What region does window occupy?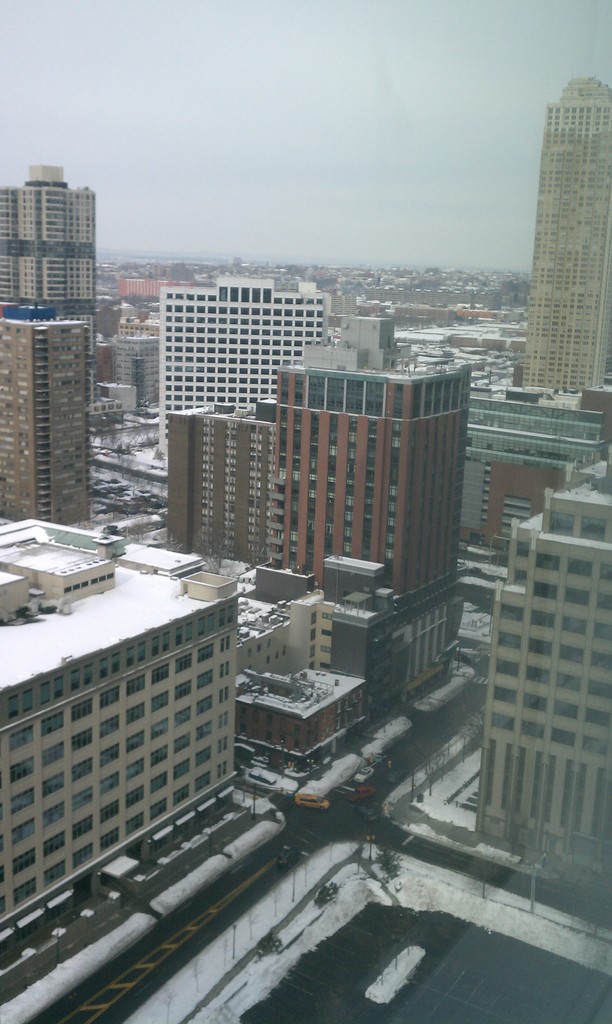
556,643,584,664.
